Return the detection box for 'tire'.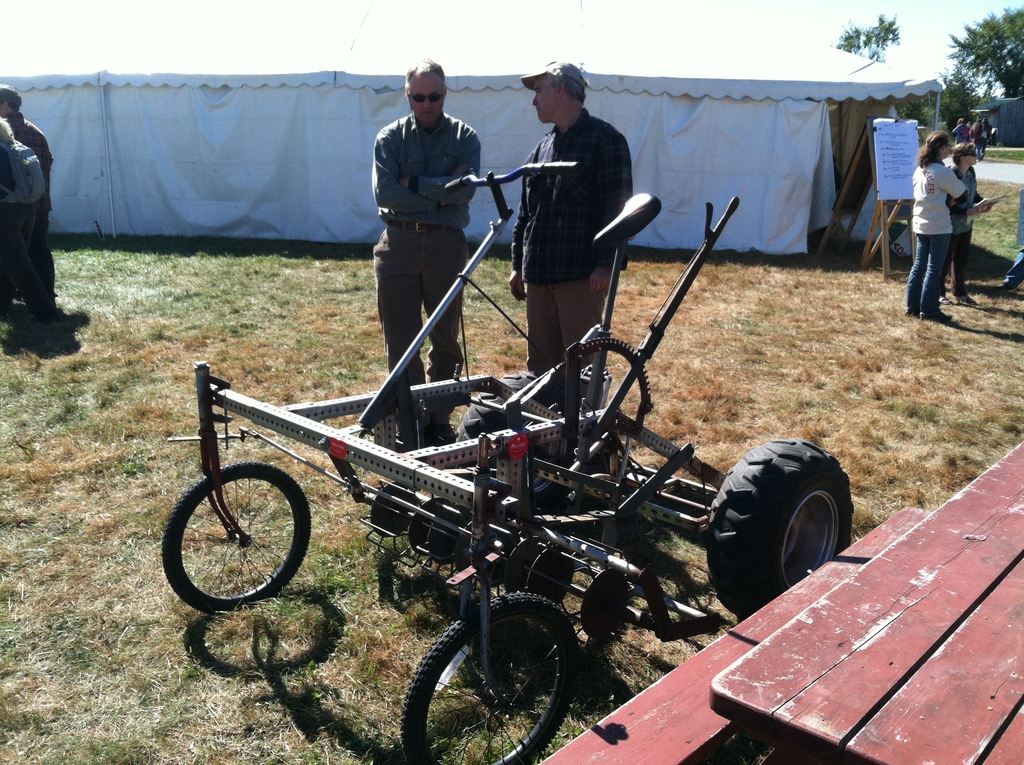
box(163, 461, 308, 610).
